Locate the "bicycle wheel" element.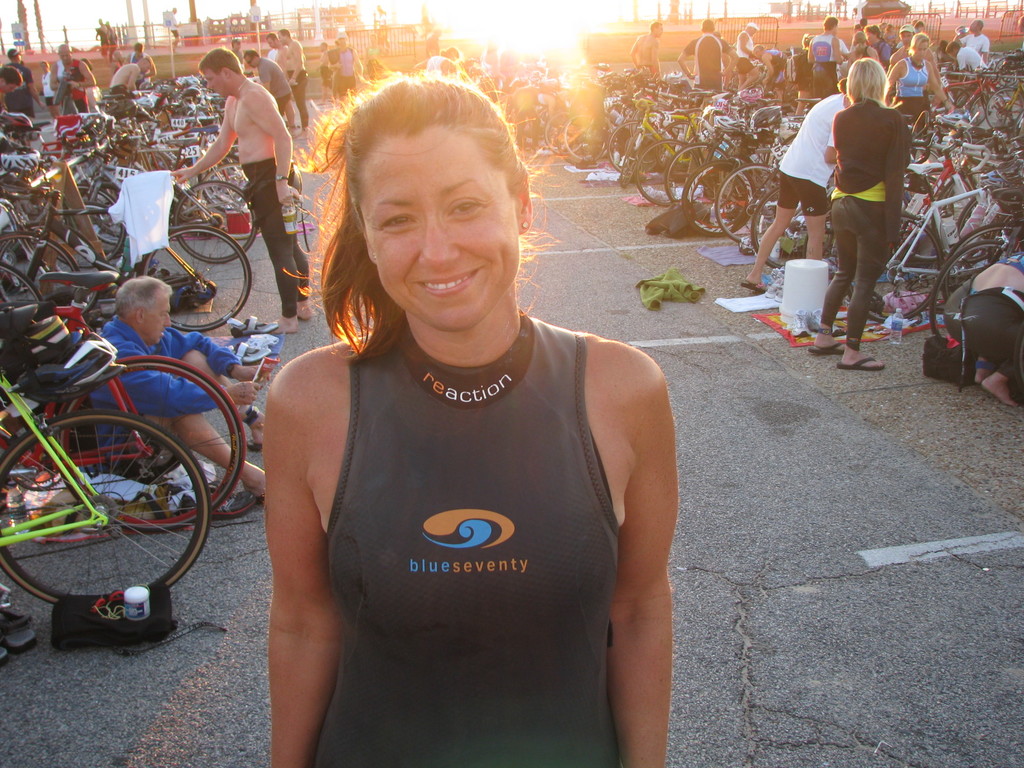
Element bbox: <region>143, 216, 234, 302</region>.
